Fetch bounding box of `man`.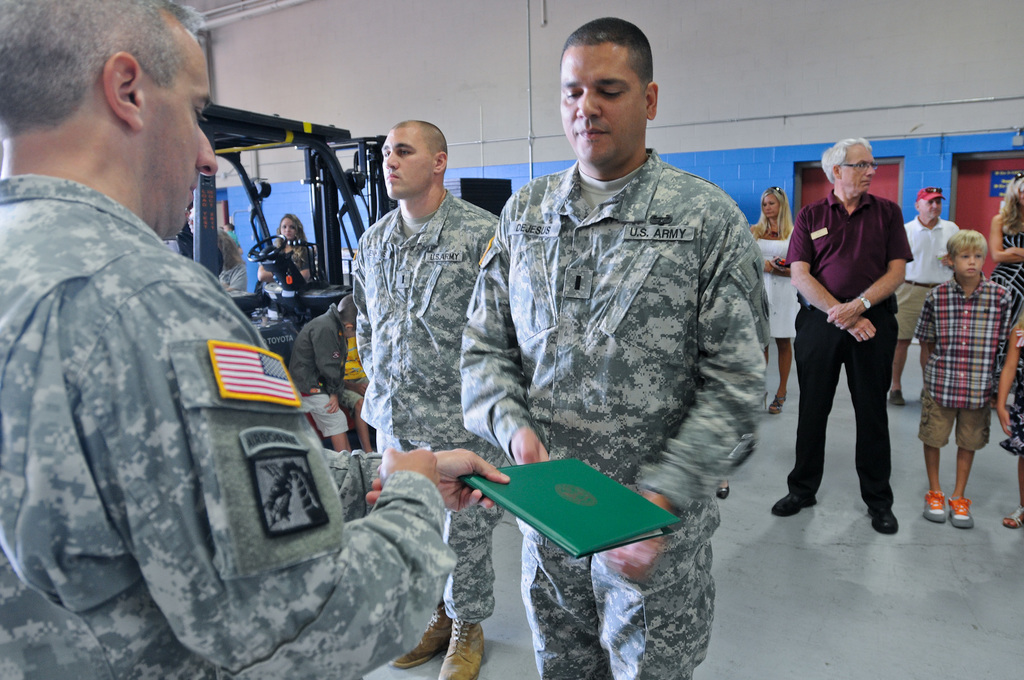
Bbox: [186, 204, 192, 235].
